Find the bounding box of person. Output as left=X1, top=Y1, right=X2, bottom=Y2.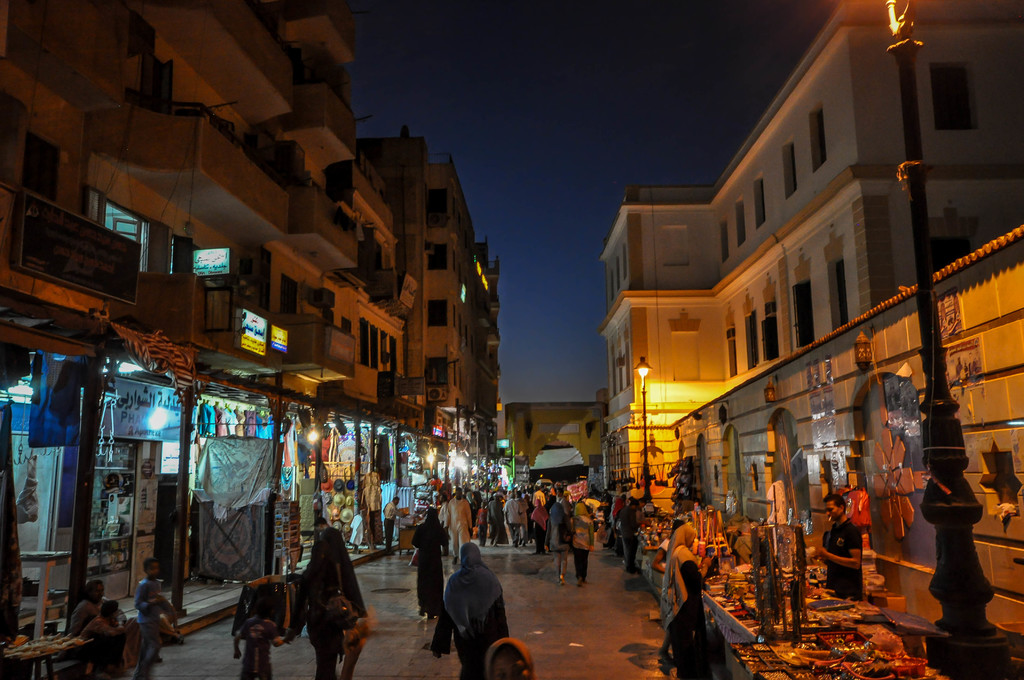
left=568, top=503, right=594, bottom=584.
